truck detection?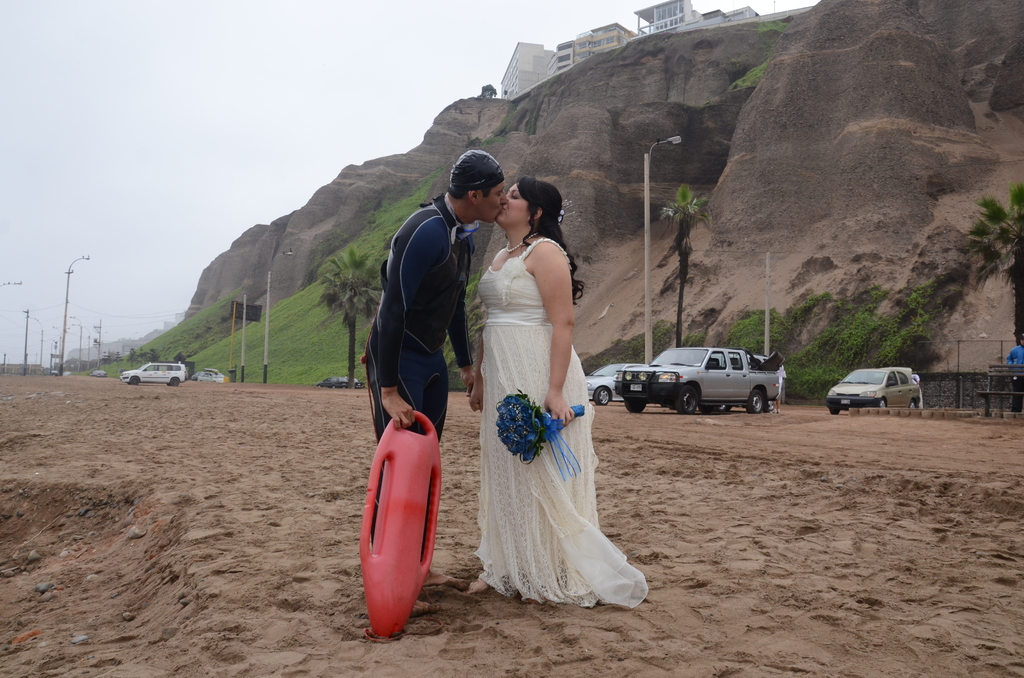
x1=602, y1=346, x2=785, y2=419
